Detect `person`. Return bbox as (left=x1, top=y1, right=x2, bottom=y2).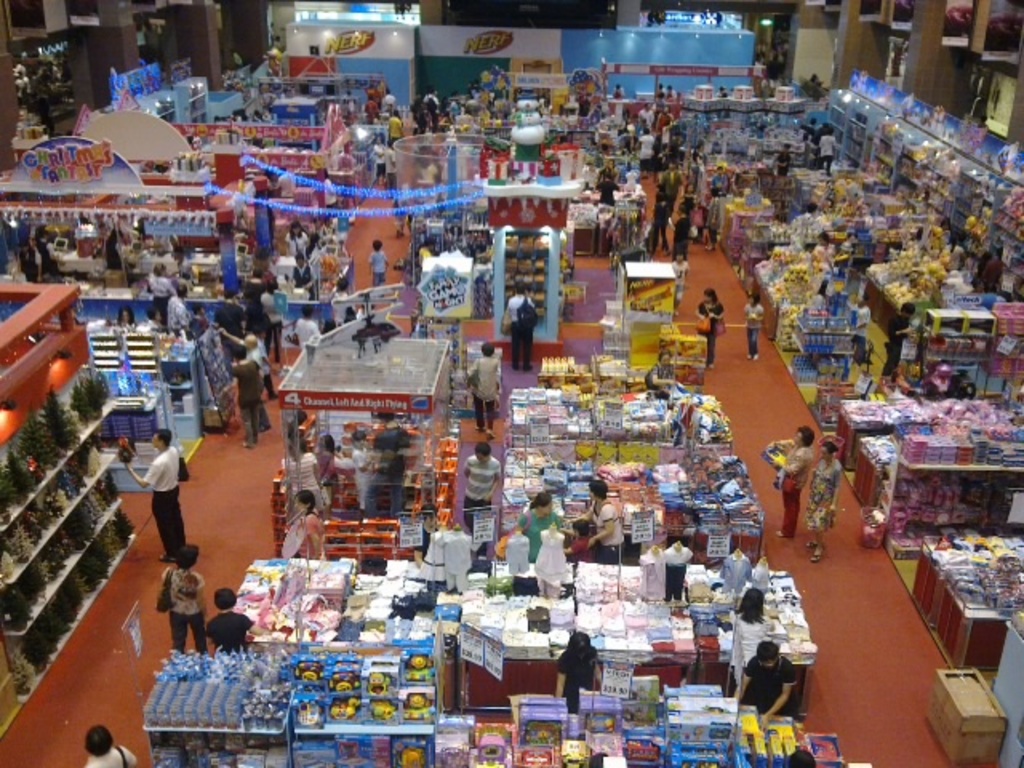
(left=728, top=589, right=776, bottom=686).
